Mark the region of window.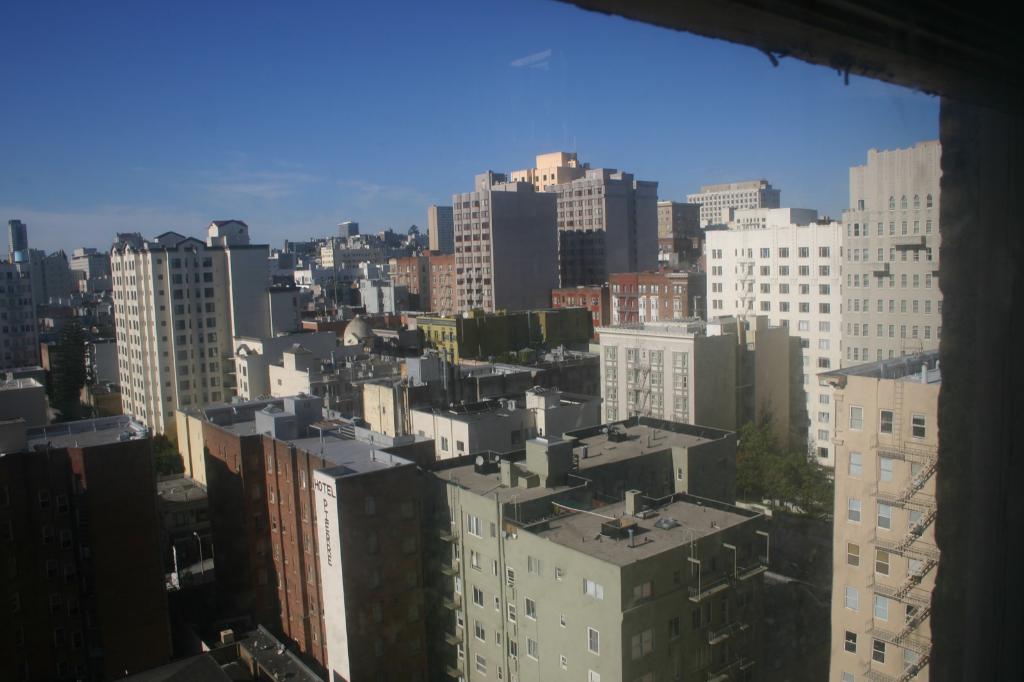
Region: bbox=[525, 599, 535, 617].
